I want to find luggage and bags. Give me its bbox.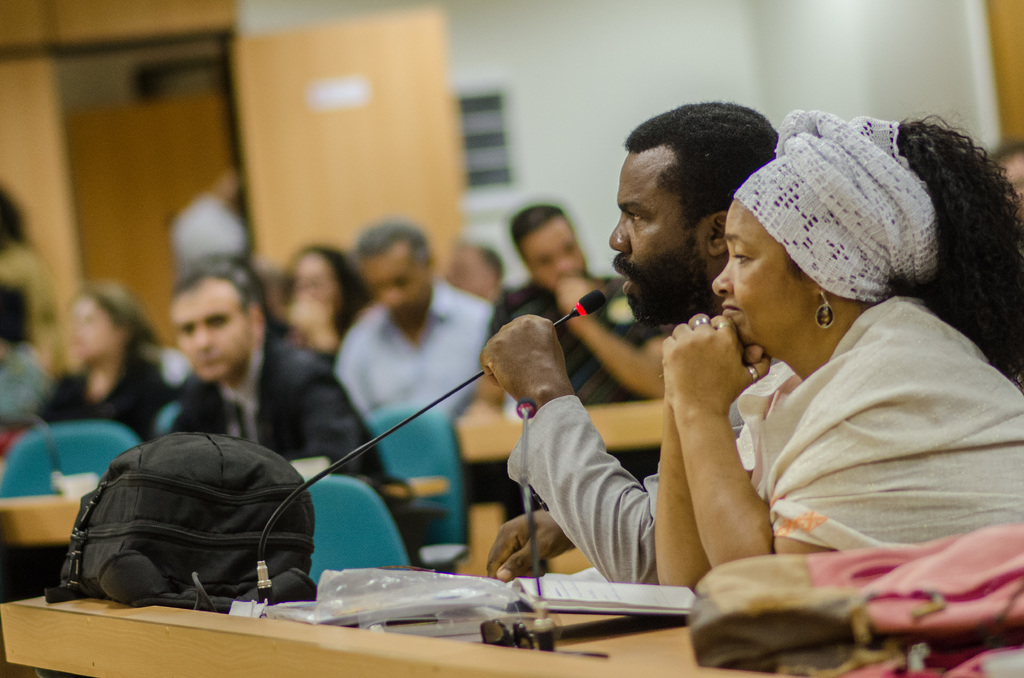
(44, 430, 314, 602).
